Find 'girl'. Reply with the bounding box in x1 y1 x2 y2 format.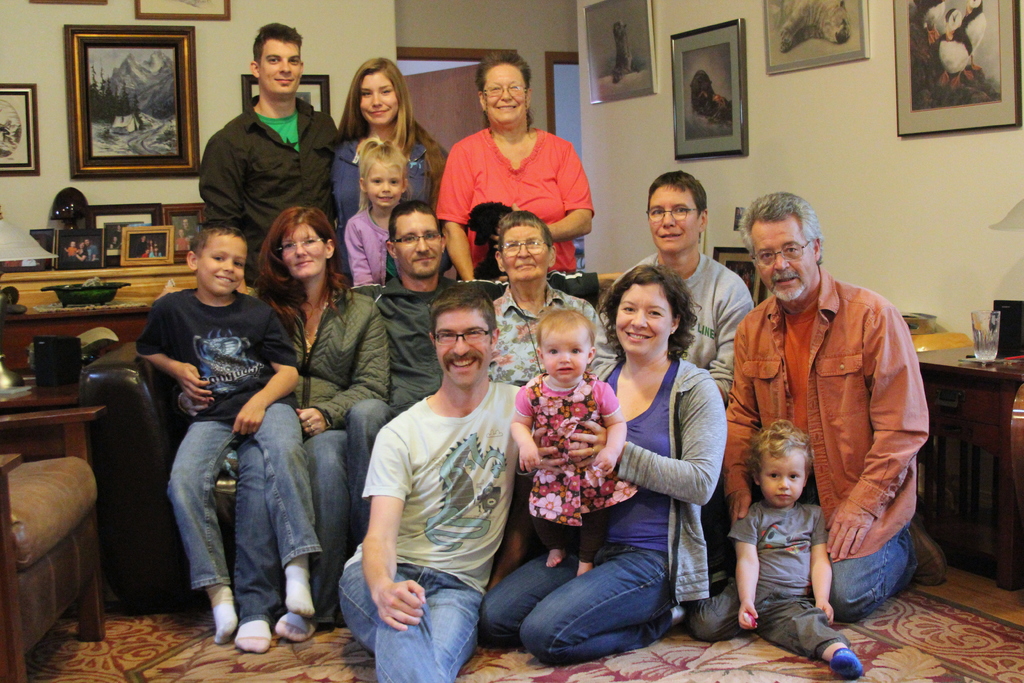
509 309 628 577.
